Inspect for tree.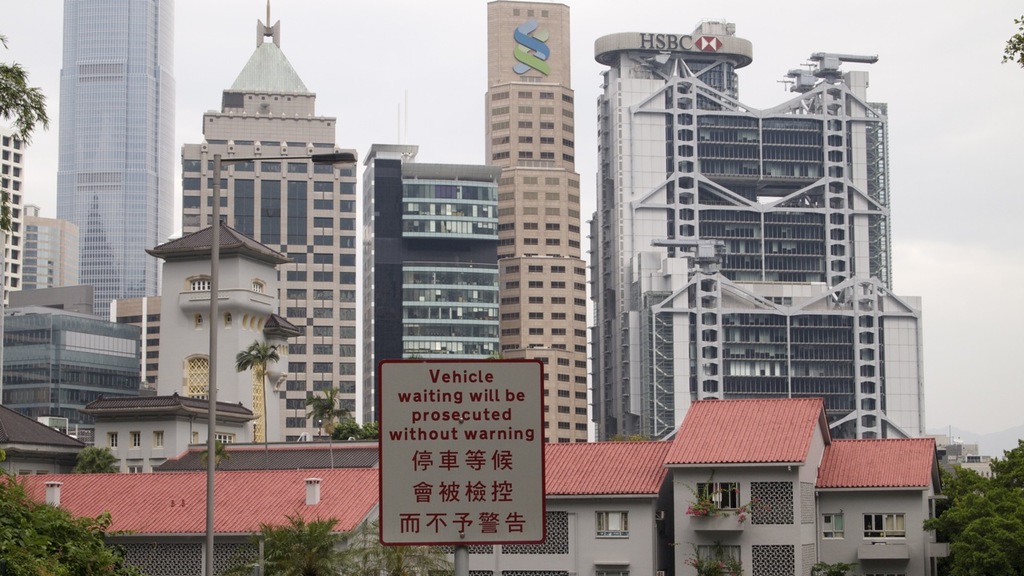
Inspection: {"x1": 216, "y1": 506, "x2": 354, "y2": 575}.
